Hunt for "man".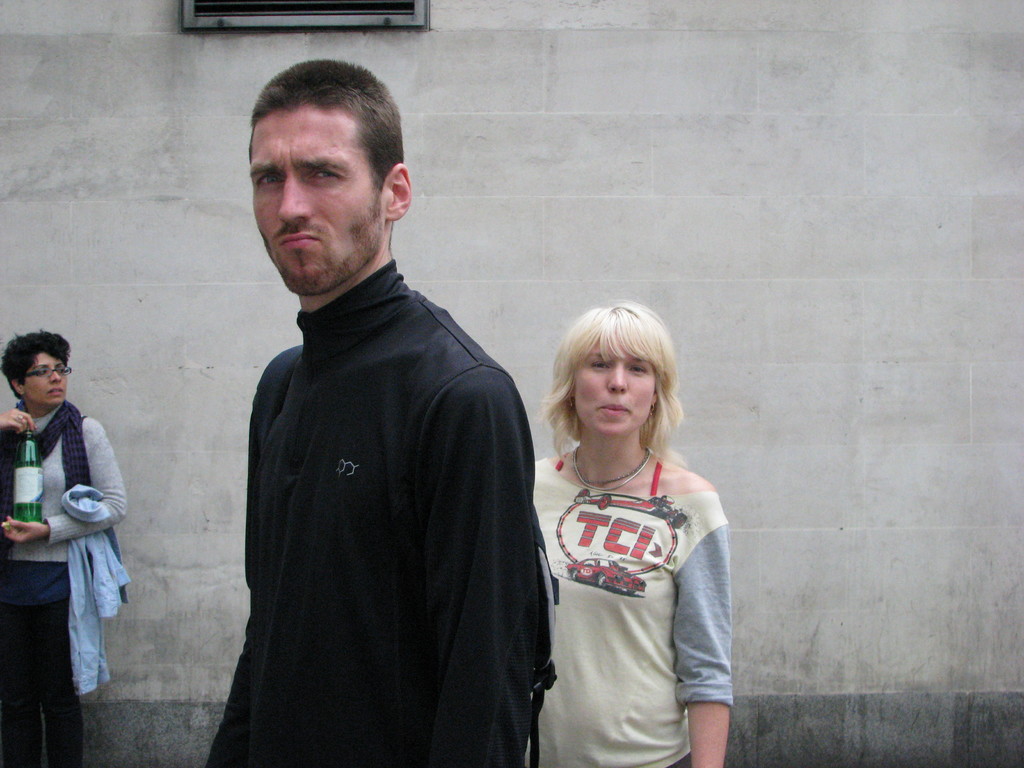
Hunted down at x1=206 y1=62 x2=556 y2=760.
